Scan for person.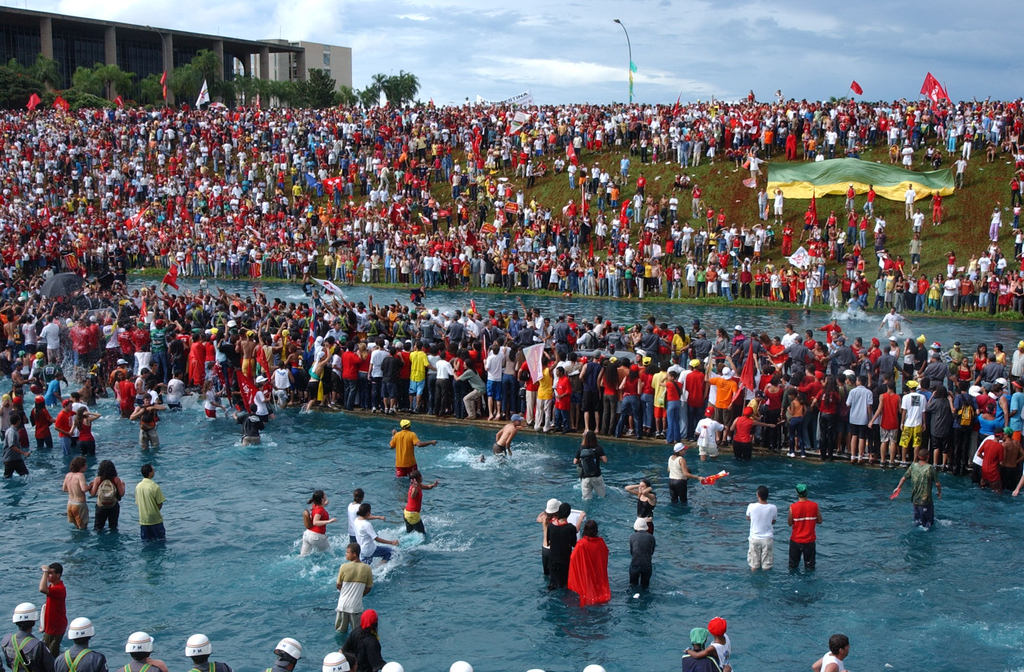
Scan result: select_region(681, 632, 720, 671).
